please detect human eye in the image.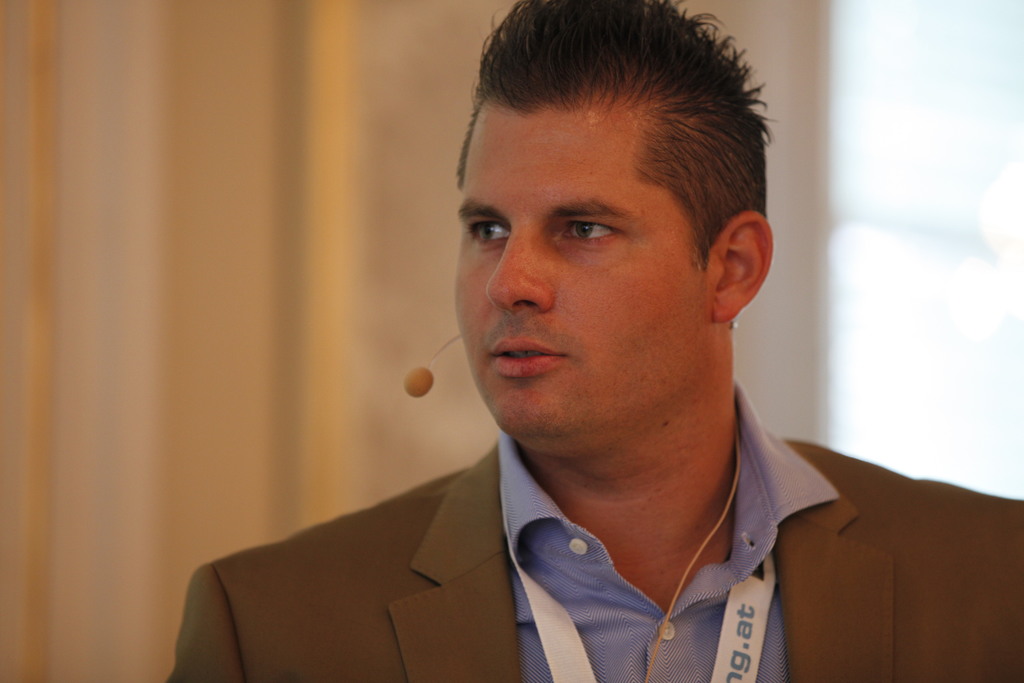
bbox=[552, 201, 644, 264].
